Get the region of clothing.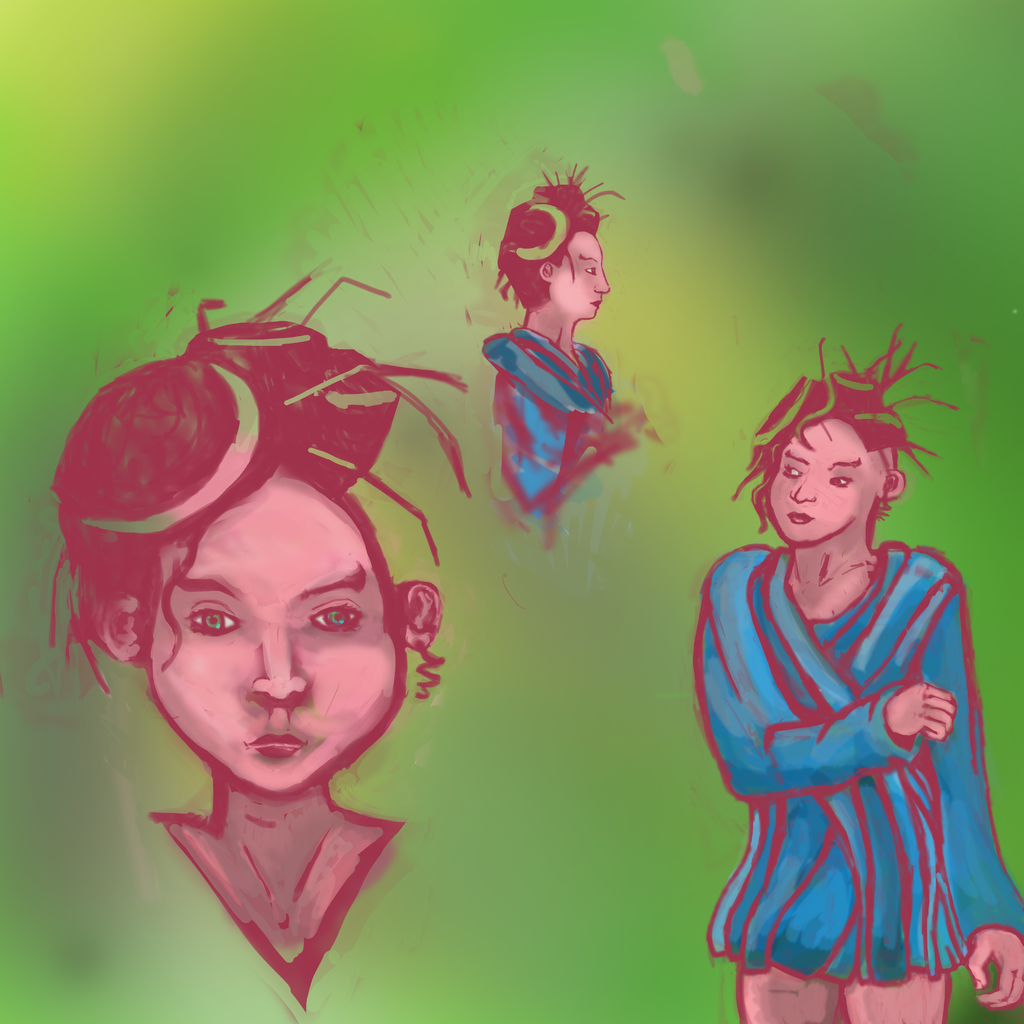
detection(474, 325, 621, 509).
